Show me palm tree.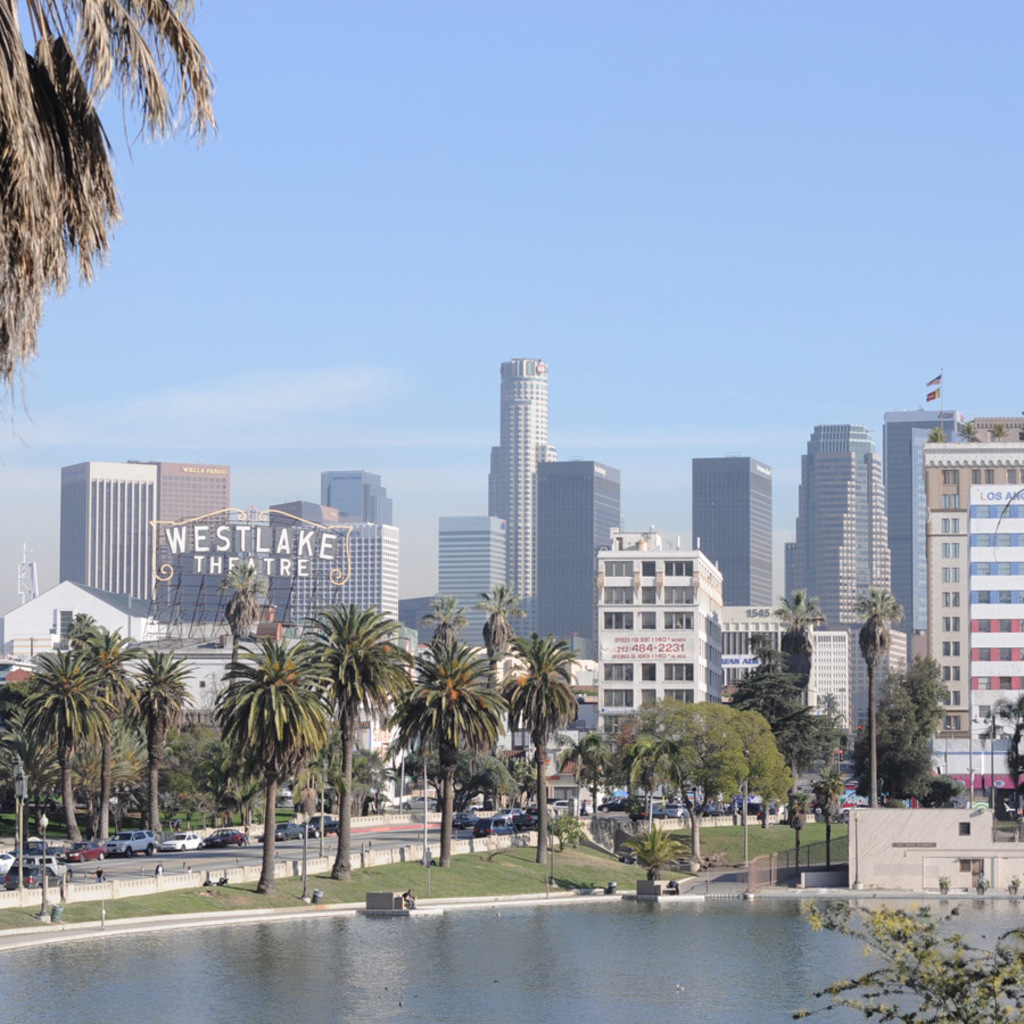
palm tree is here: x1=307, y1=617, x2=403, y2=895.
